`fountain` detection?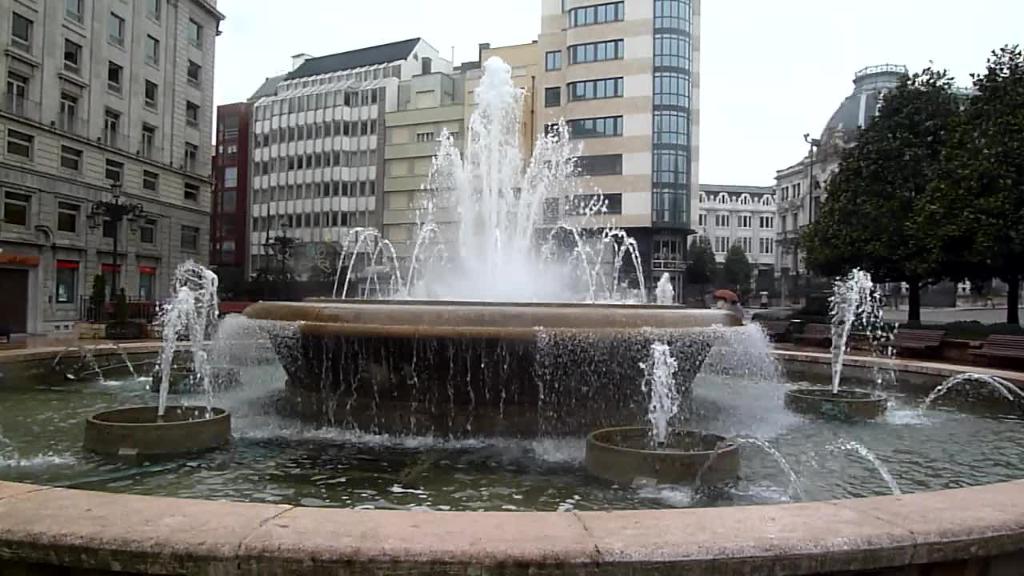
138 260 258 403
